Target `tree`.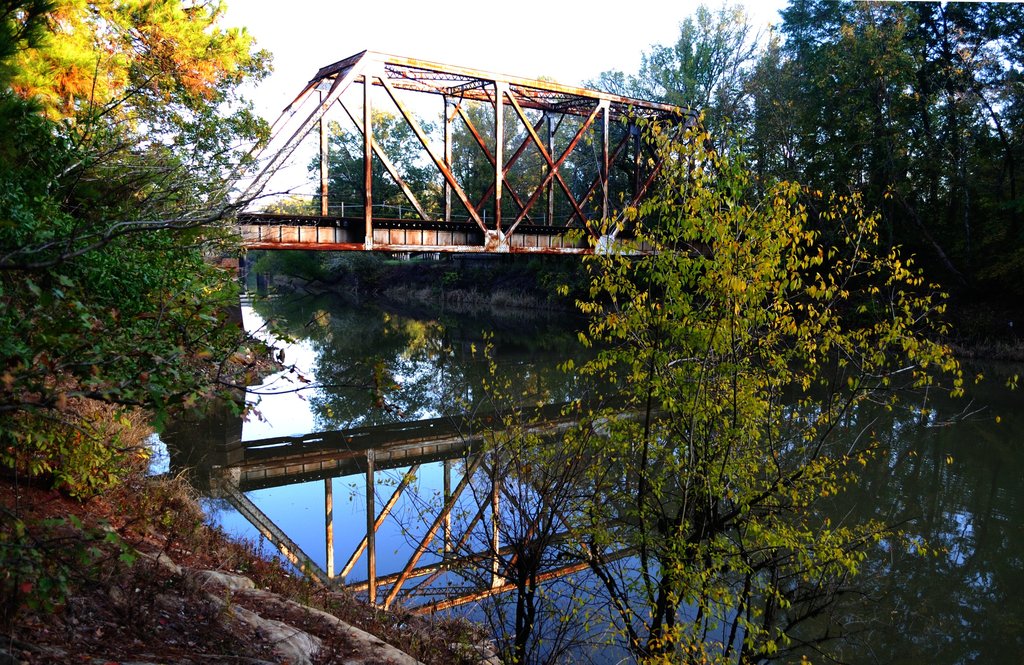
Target region: [left=457, top=102, right=552, bottom=217].
